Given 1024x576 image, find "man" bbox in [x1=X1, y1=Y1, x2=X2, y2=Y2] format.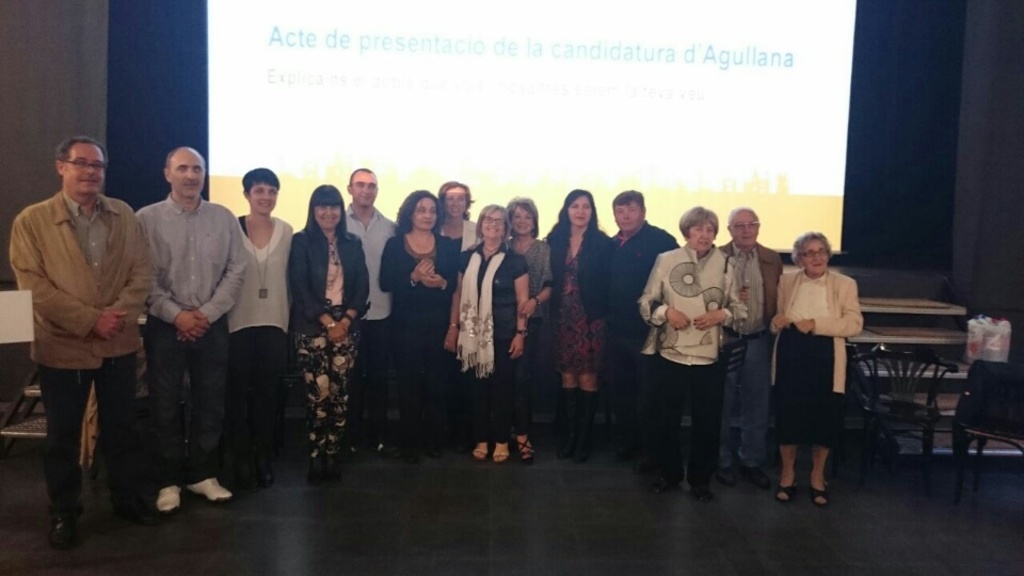
[x1=614, y1=194, x2=682, y2=335].
